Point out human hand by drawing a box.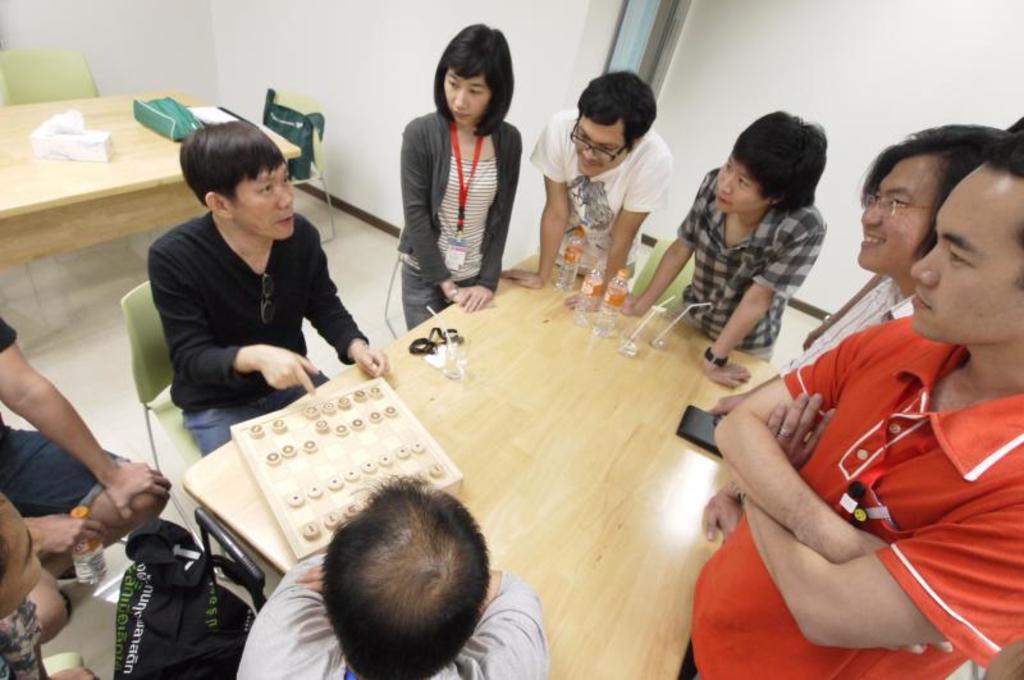
(562,291,599,310).
